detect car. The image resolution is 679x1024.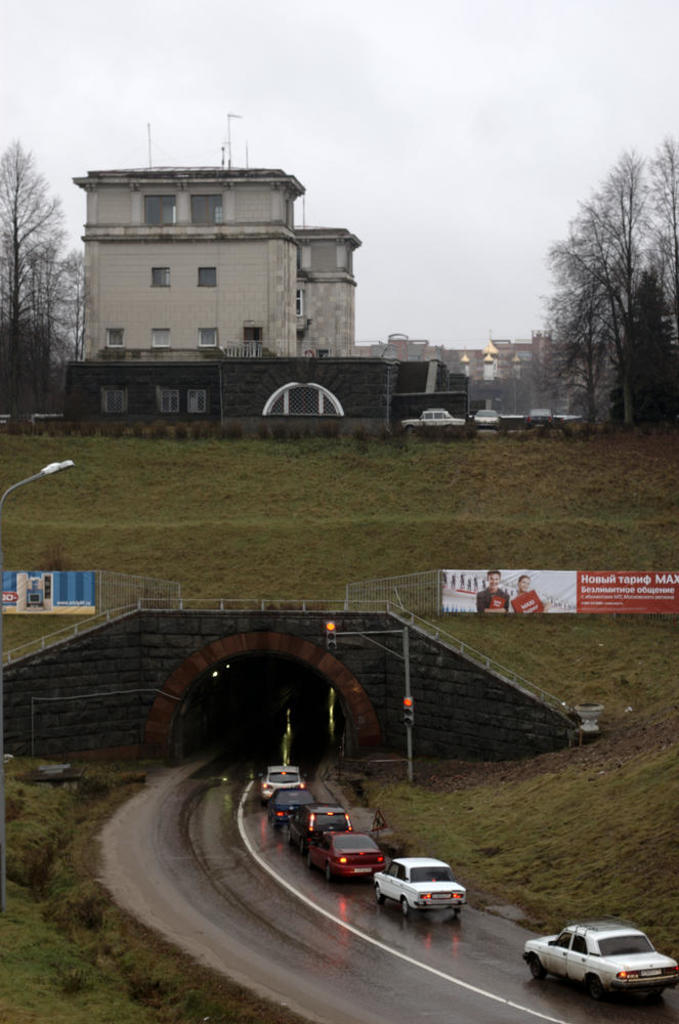
box(307, 827, 382, 881).
